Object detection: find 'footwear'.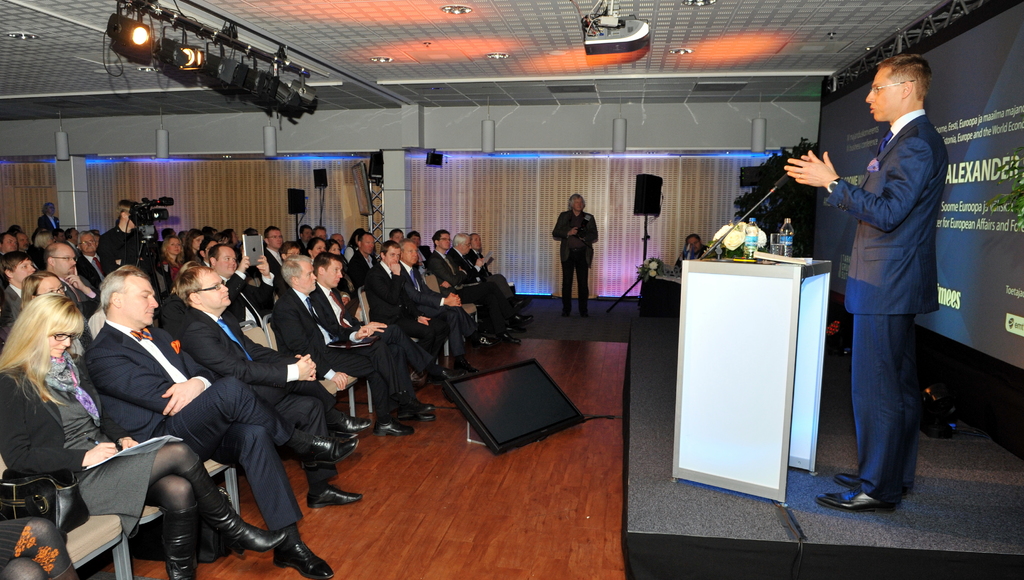
x1=833, y1=463, x2=903, y2=519.
